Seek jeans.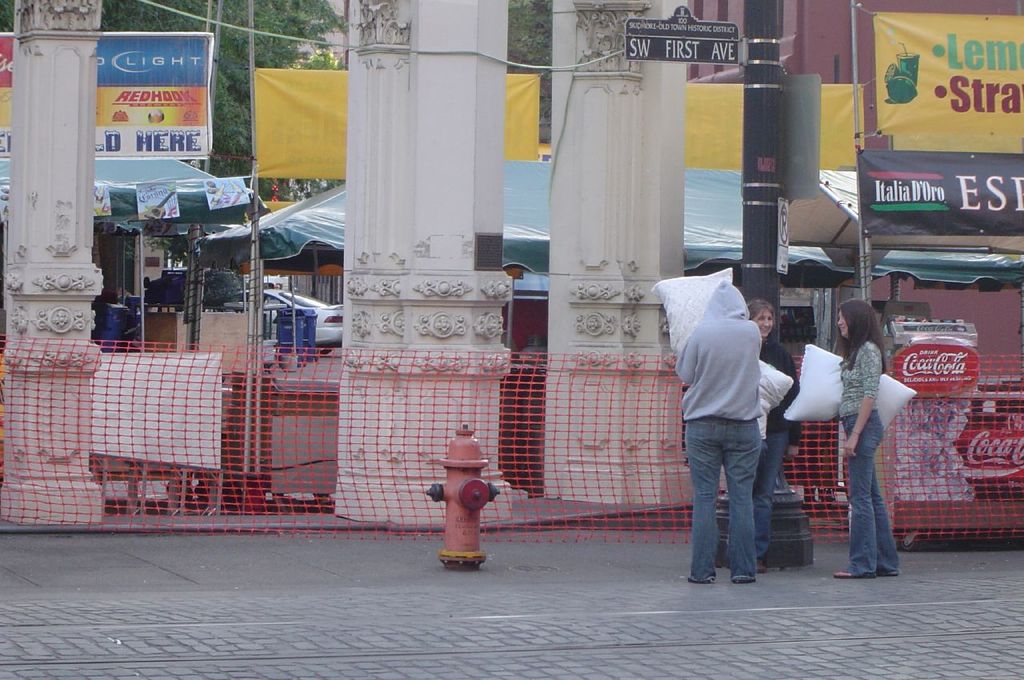
Rect(841, 408, 902, 578).
